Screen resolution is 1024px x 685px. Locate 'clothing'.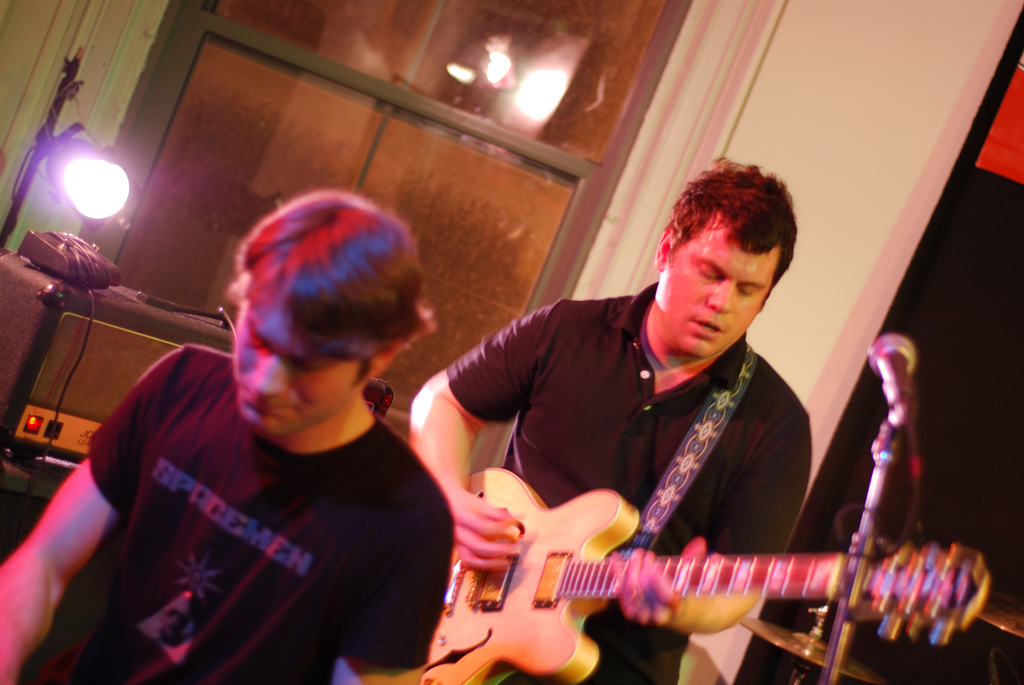
x1=449, y1=281, x2=811, y2=684.
